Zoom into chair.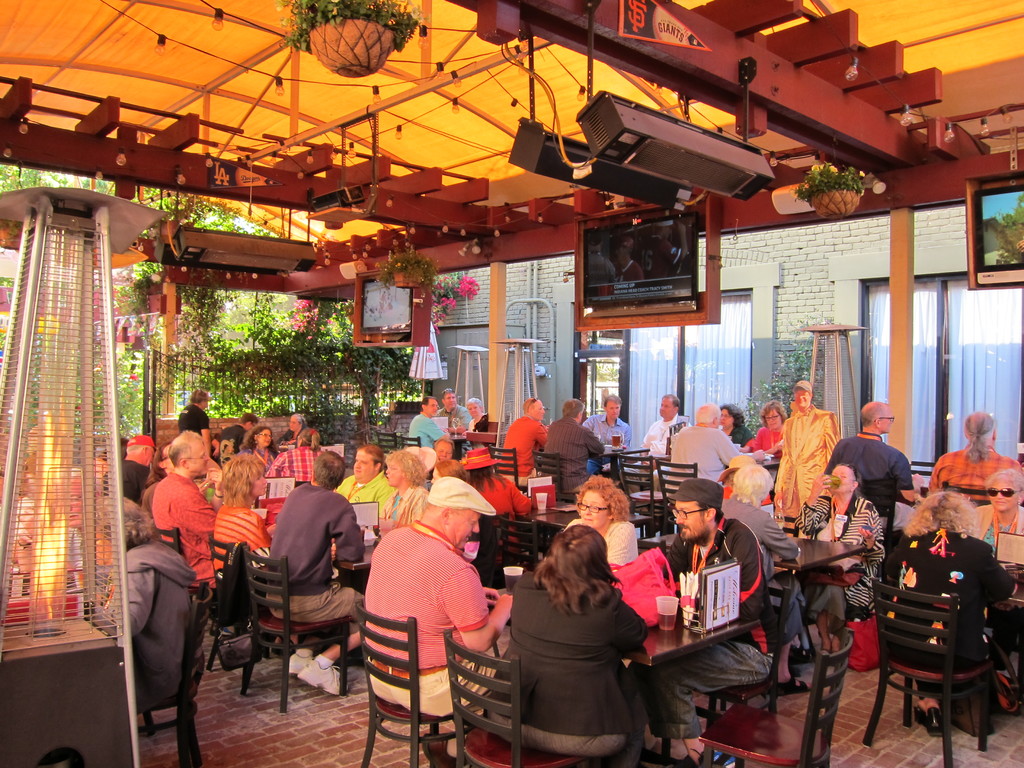
Zoom target: l=773, t=515, r=800, b=543.
